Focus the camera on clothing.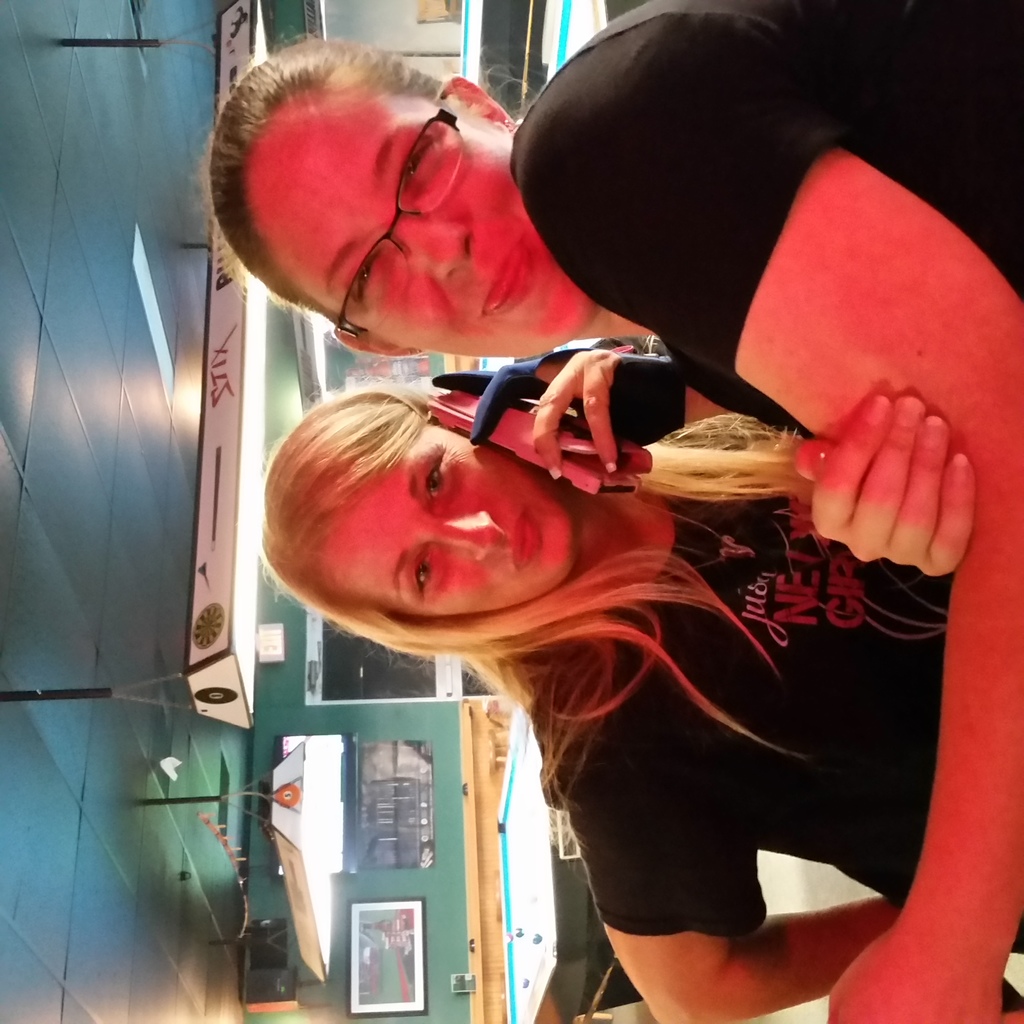
Focus region: [left=504, top=0, right=1023, bottom=444].
